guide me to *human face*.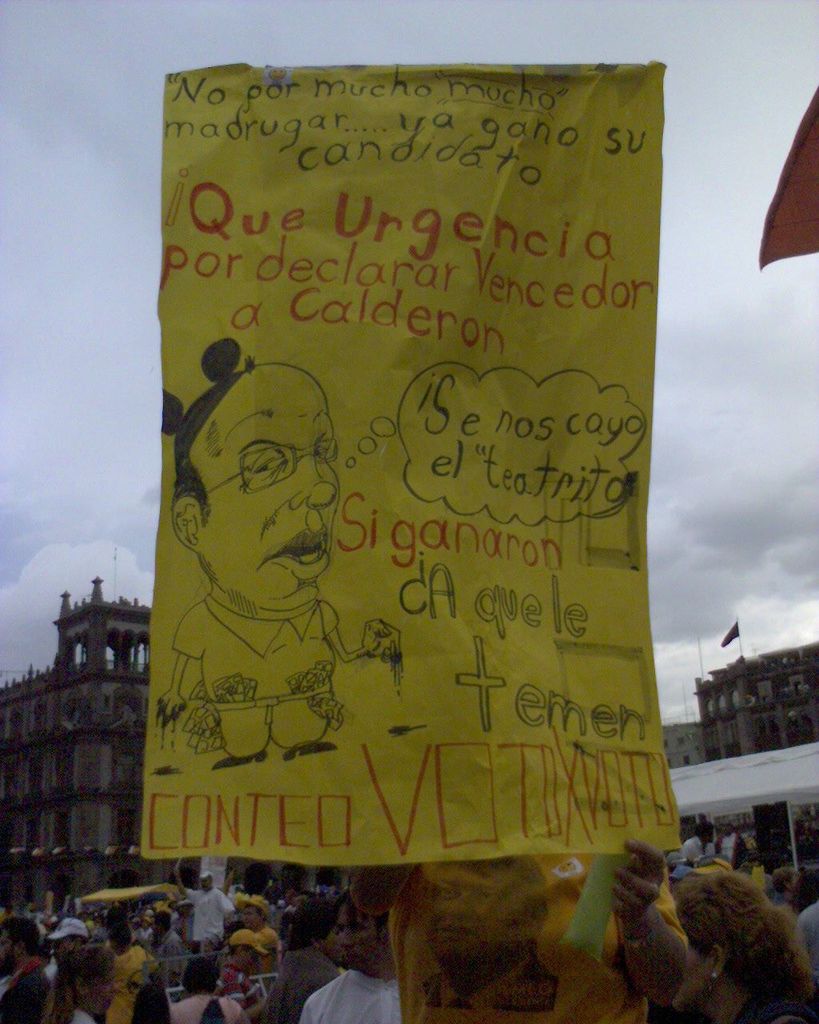
Guidance: [left=90, top=971, right=113, bottom=1008].
